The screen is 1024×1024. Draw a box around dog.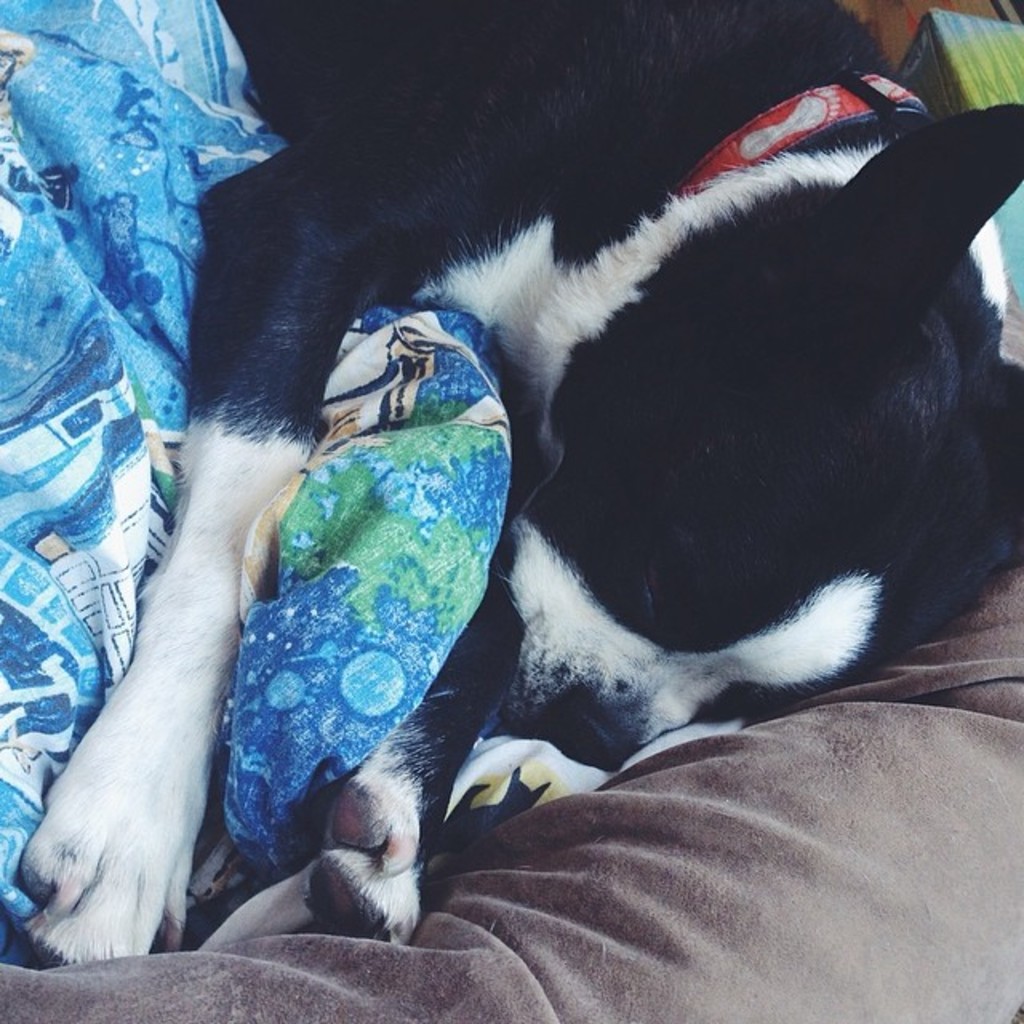
(x1=18, y1=0, x2=1022, y2=973).
